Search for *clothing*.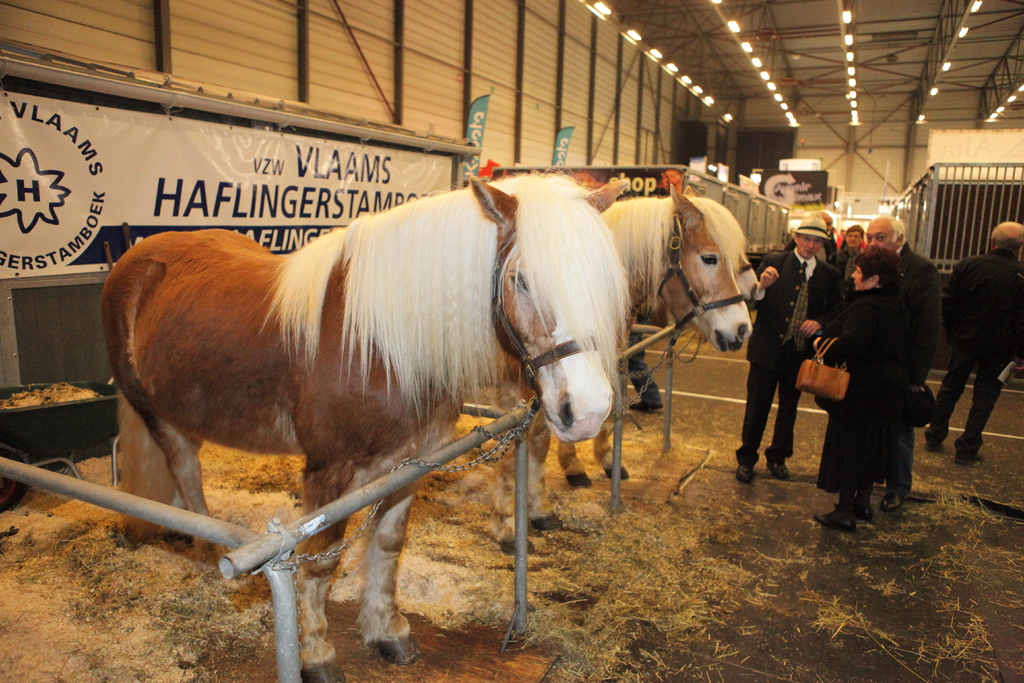
Found at rect(786, 235, 837, 260).
